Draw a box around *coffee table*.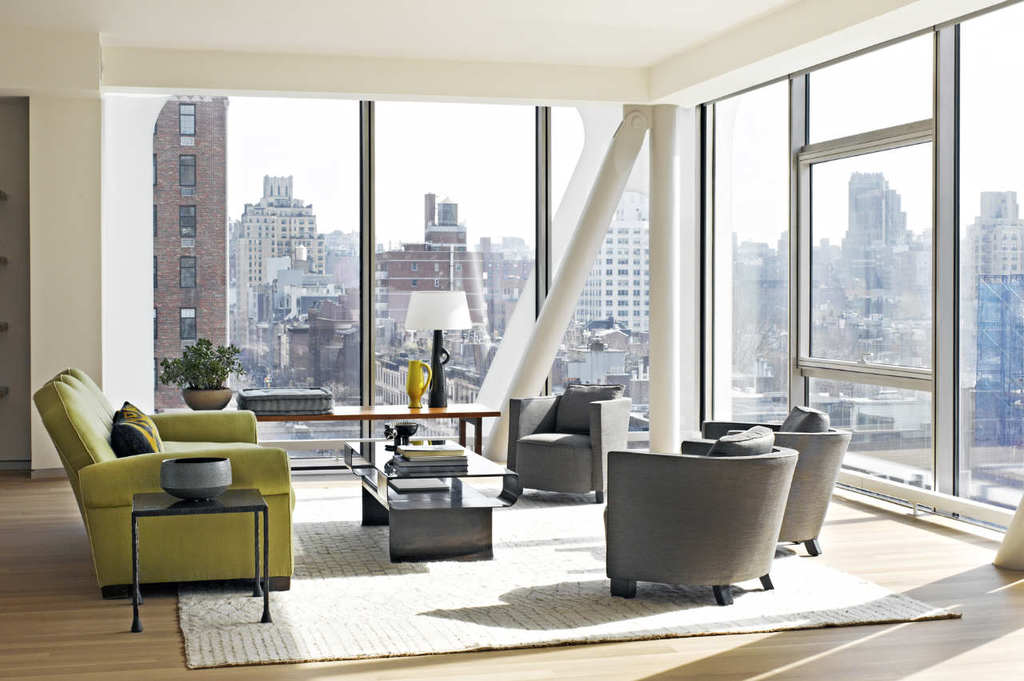
<bbox>352, 435, 520, 559</bbox>.
